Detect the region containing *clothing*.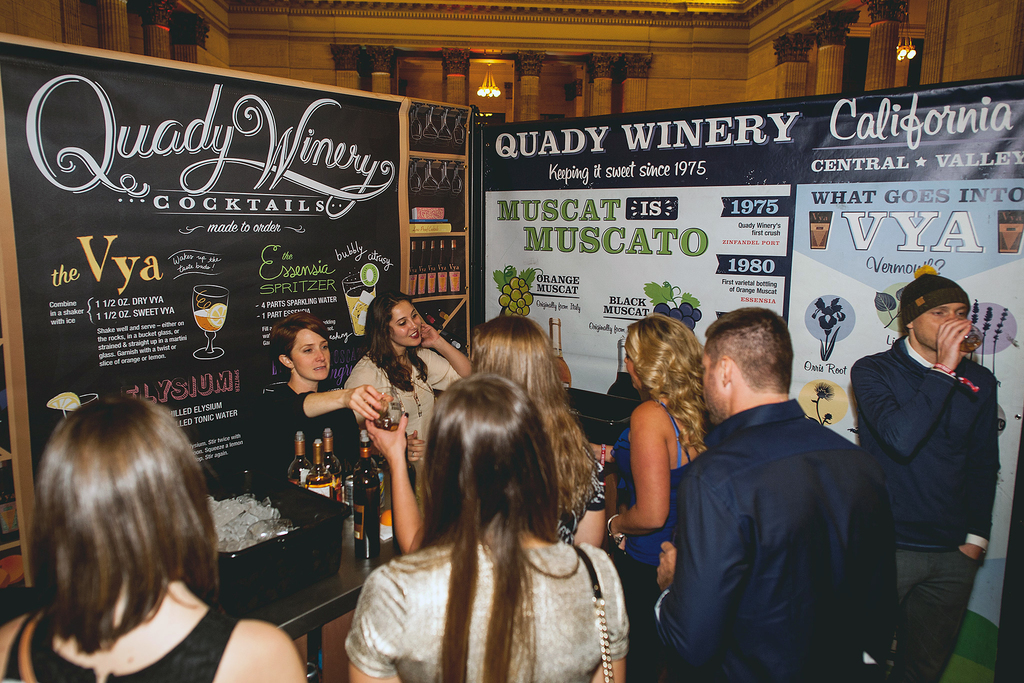
Rect(655, 398, 889, 679).
